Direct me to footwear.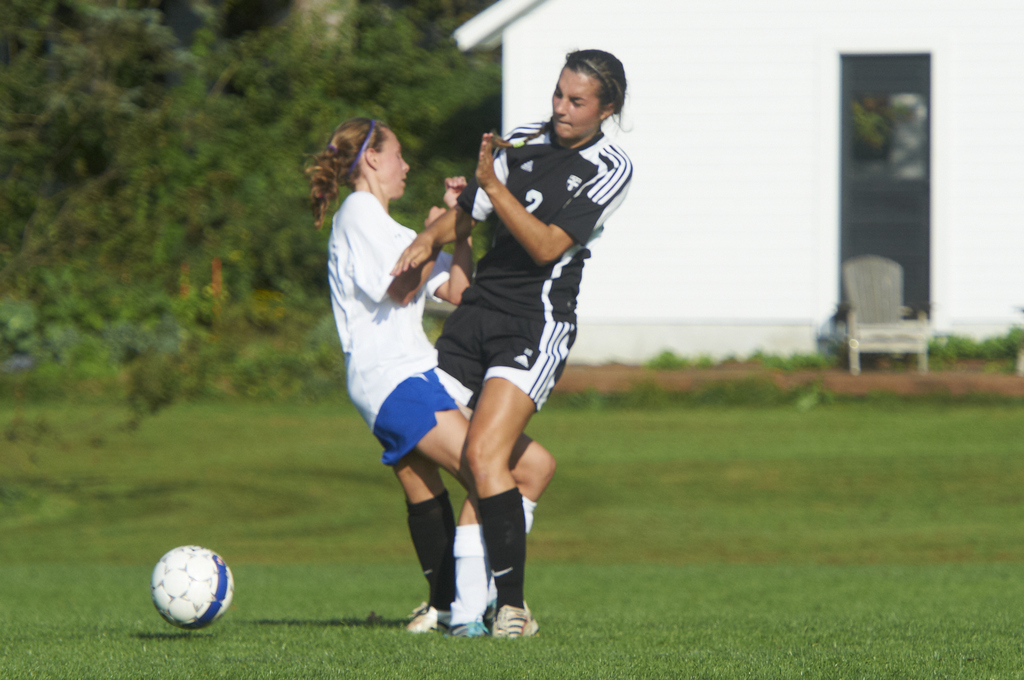
Direction: detection(490, 601, 536, 635).
